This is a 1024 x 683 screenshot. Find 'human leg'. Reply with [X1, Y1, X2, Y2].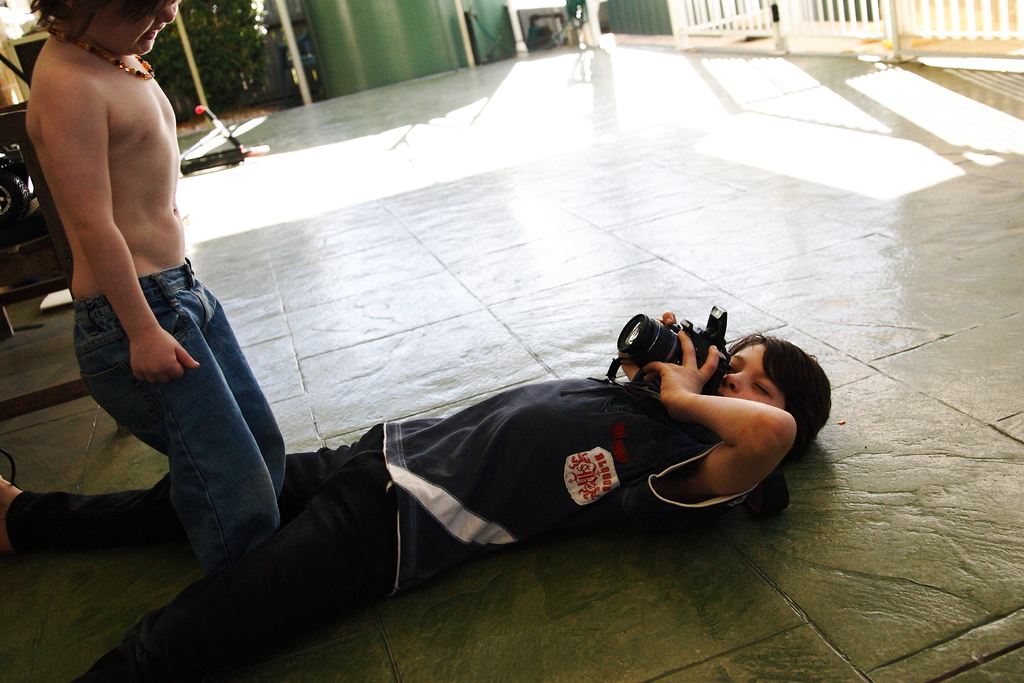
[0, 441, 346, 561].
